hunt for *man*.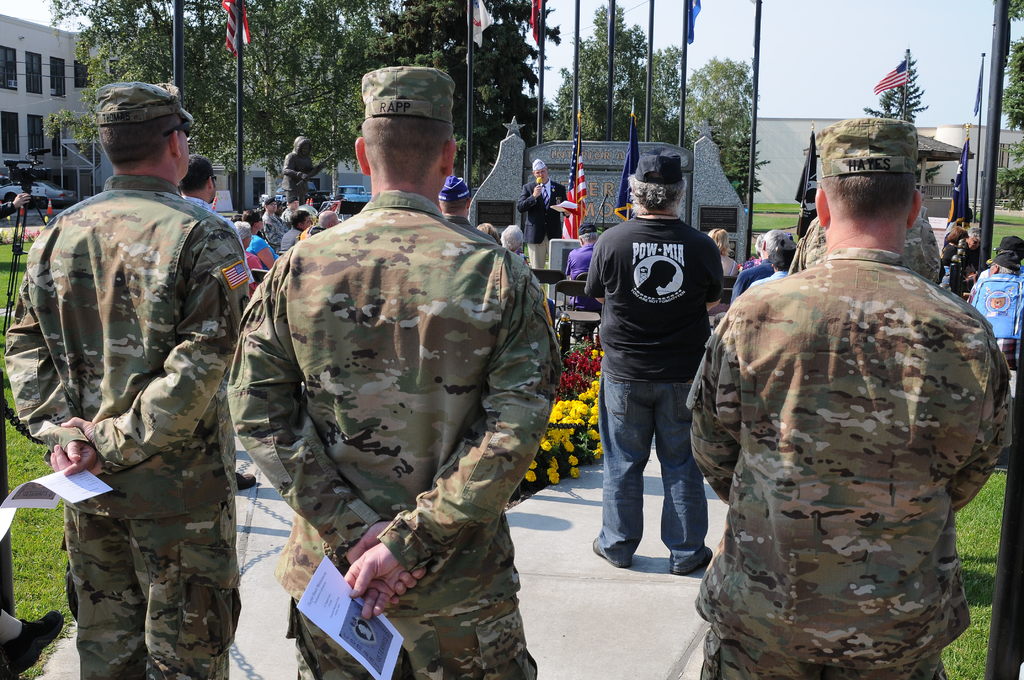
Hunted down at l=0, t=188, r=32, b=225.
